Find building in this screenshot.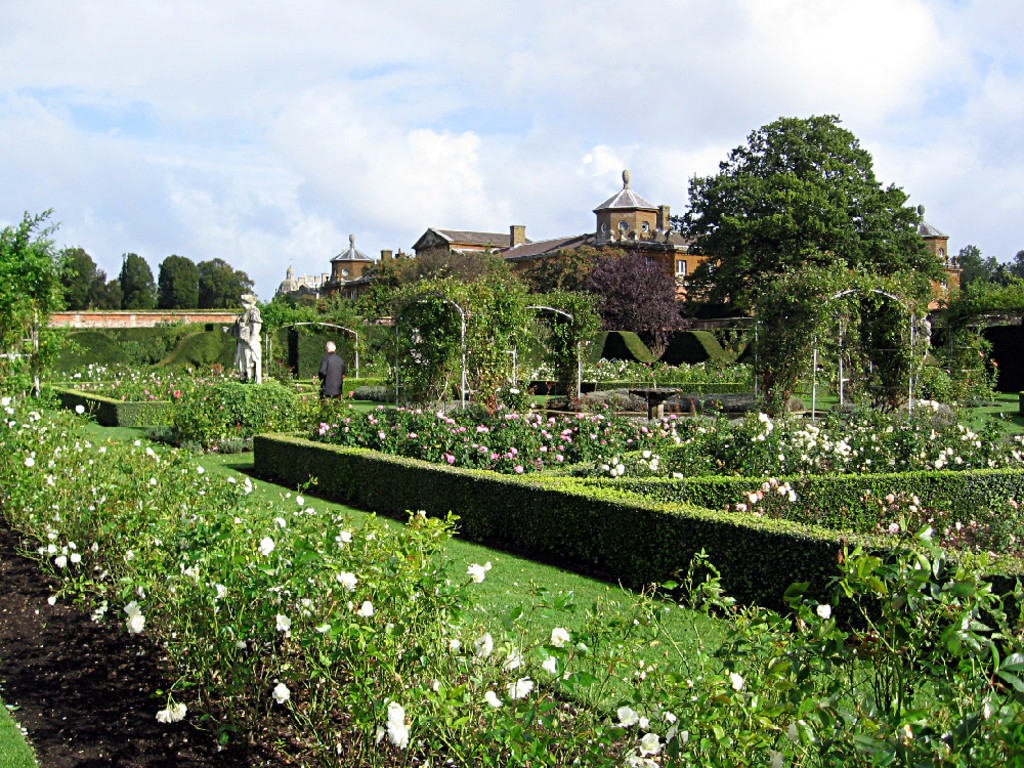
The bounding box for building is select_region(902, 205, 963, 310).
